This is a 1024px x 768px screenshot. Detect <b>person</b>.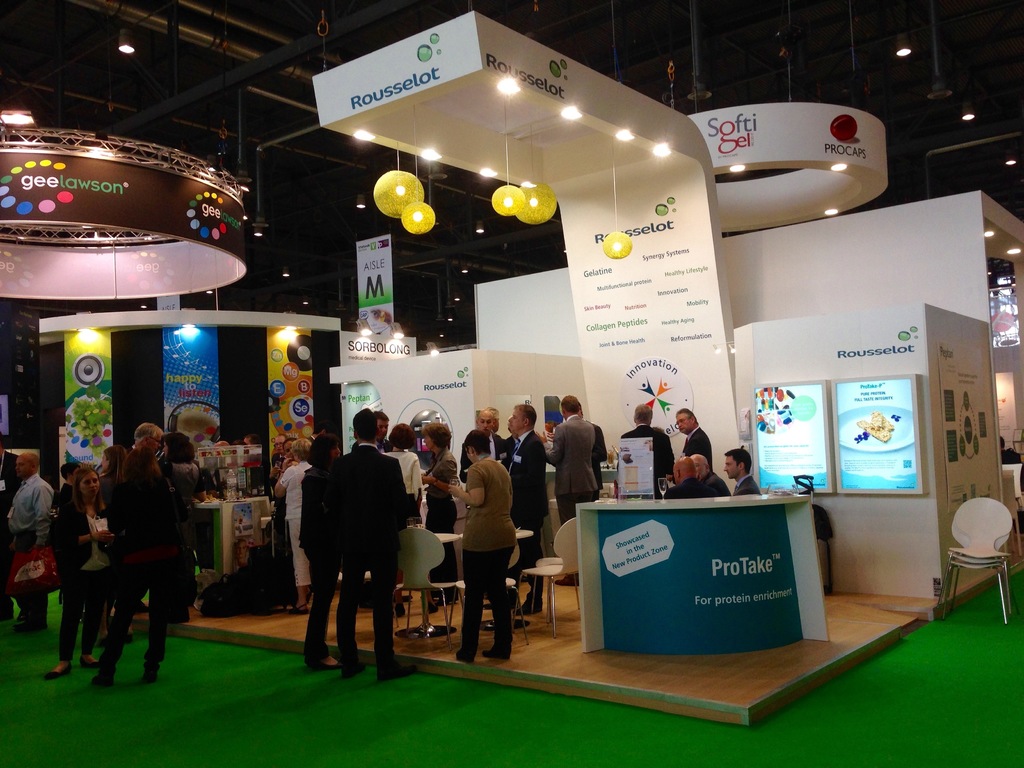
x1=618, y1=410, x2=675, y2=479.
